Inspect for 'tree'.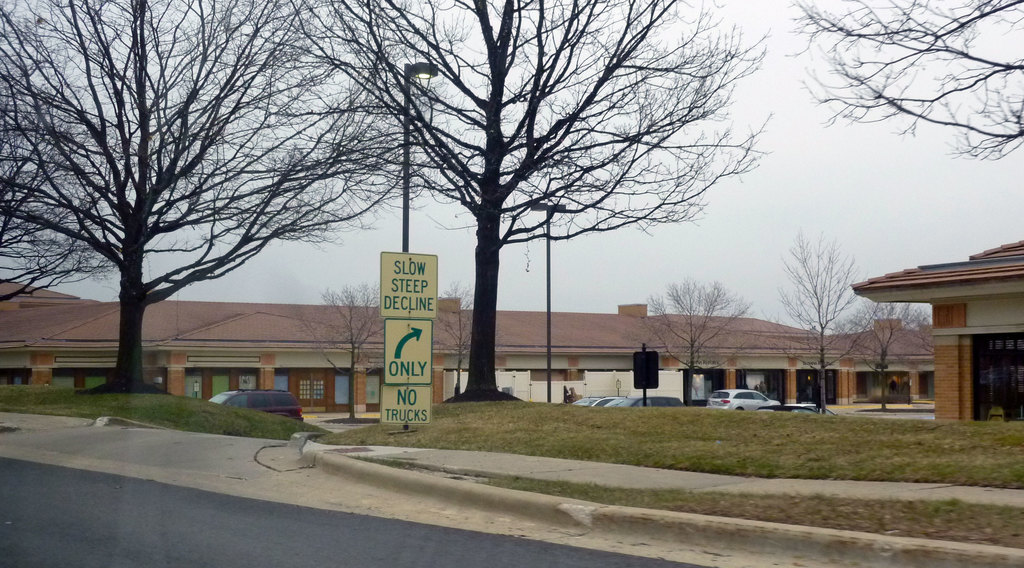
Inspection: (0,0,441,394).
